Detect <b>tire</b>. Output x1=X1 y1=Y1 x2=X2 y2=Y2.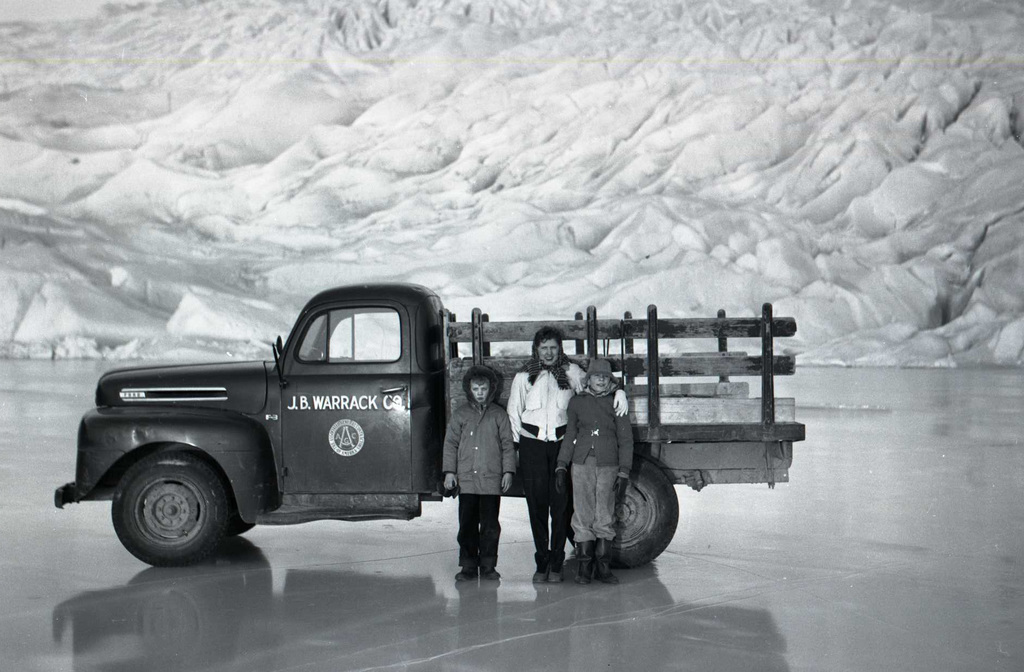
x1=223 y1=489 x2=255 y2=537.
